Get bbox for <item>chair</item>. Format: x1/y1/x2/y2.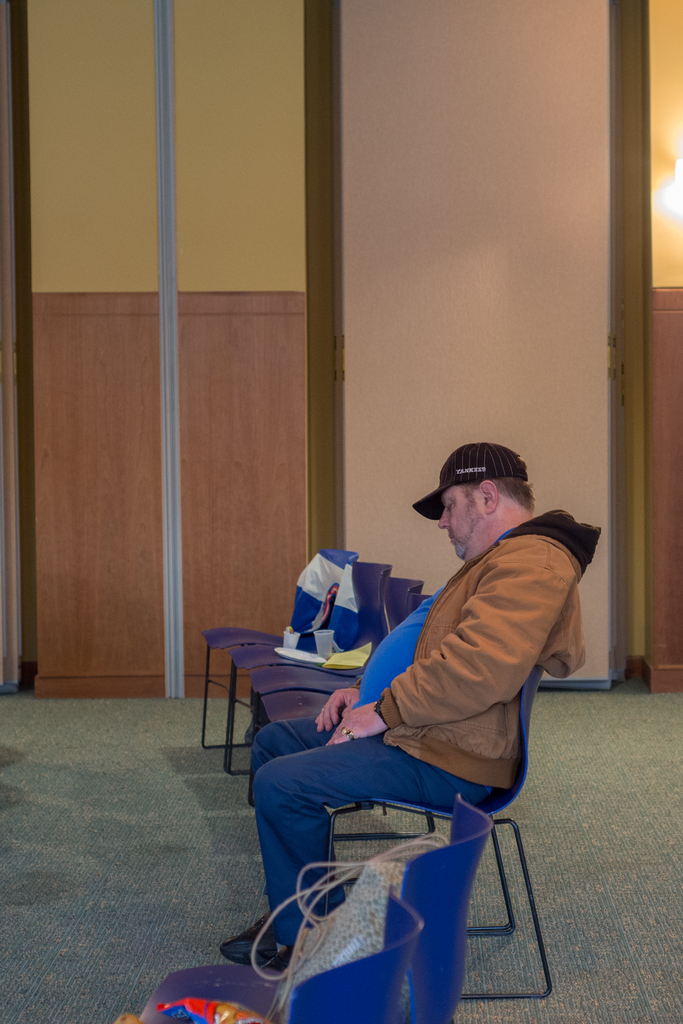
257/591/438/725.
